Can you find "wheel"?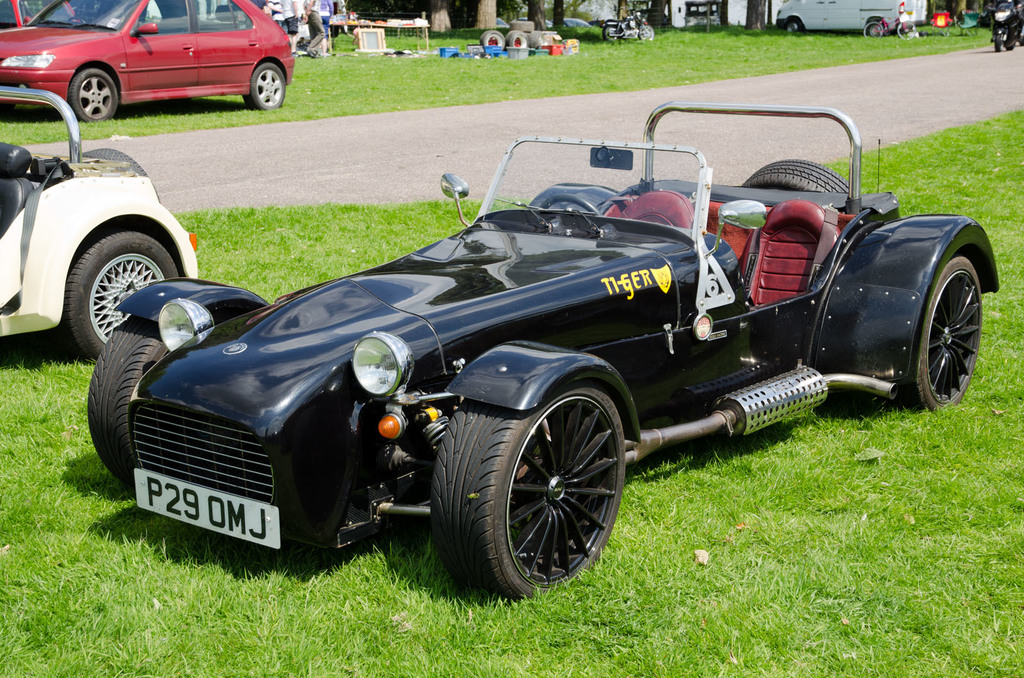
Yes, bounding box: box(604, 27, 616, 41).
